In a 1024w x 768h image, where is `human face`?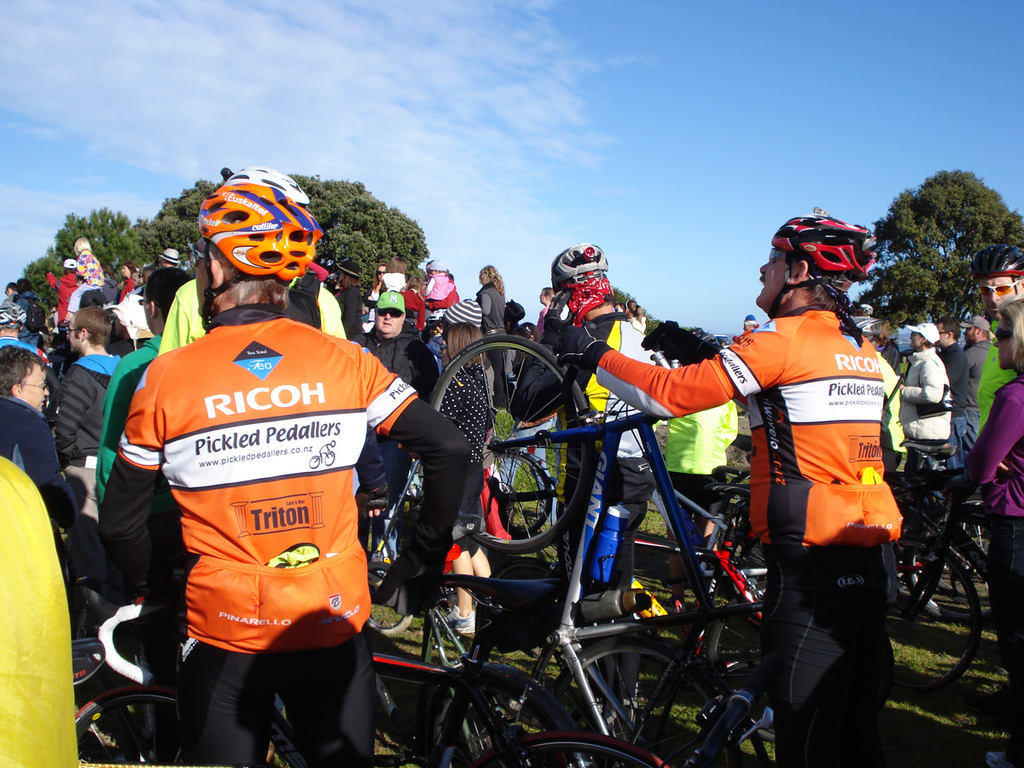
pyautogui.locateOnScreen(753, 242, 794, 305).
